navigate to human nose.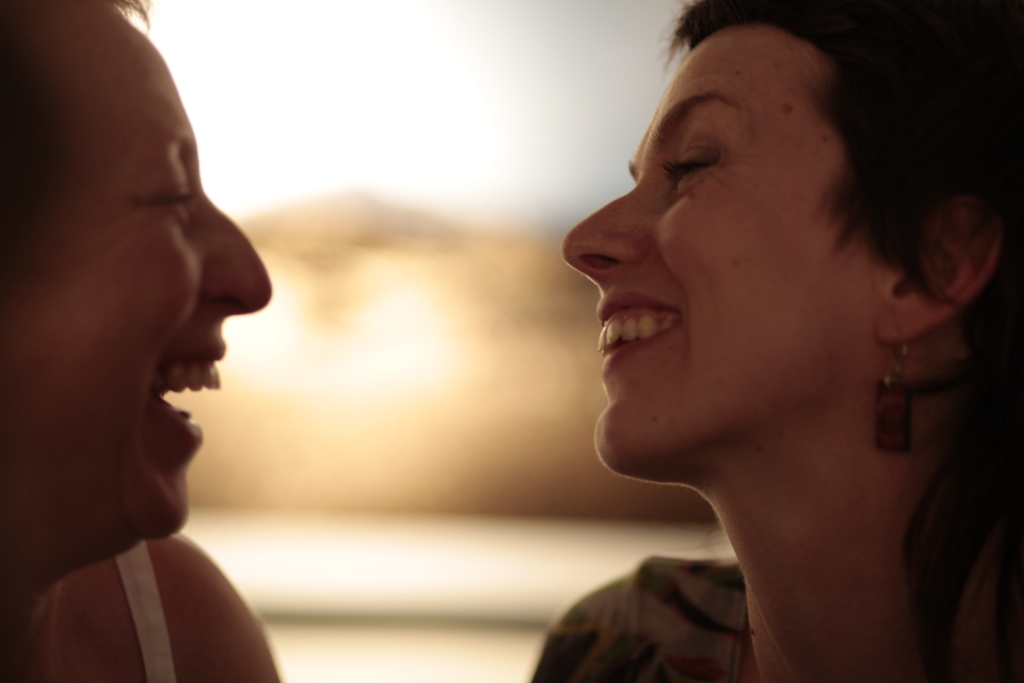
Navigation target: crop(563, 183, 640, 284).
